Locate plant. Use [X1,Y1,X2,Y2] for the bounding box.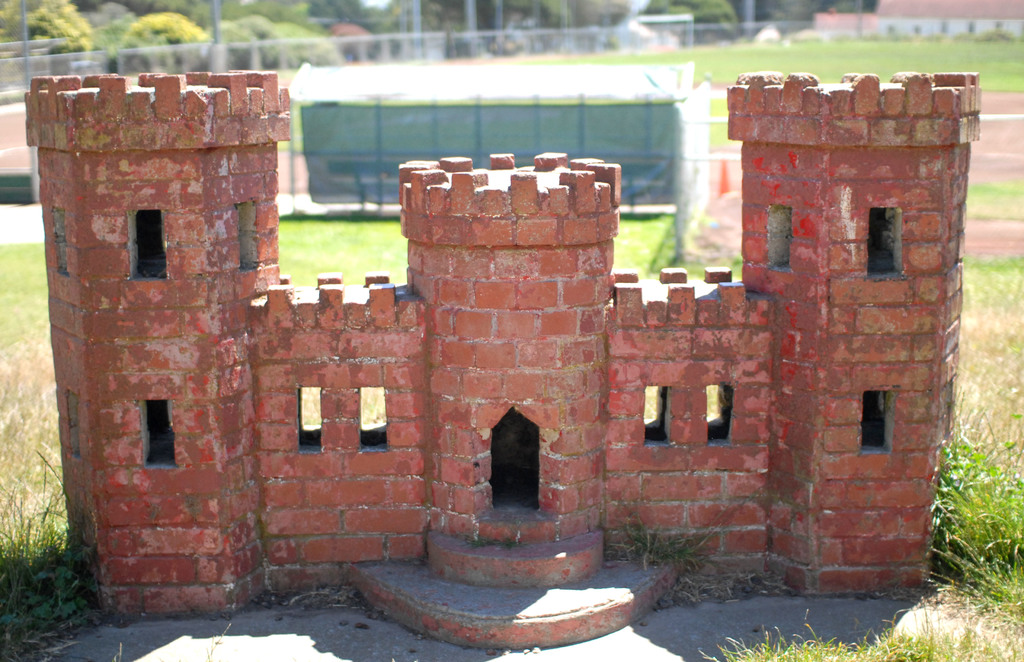
[689,606,1023,661].
